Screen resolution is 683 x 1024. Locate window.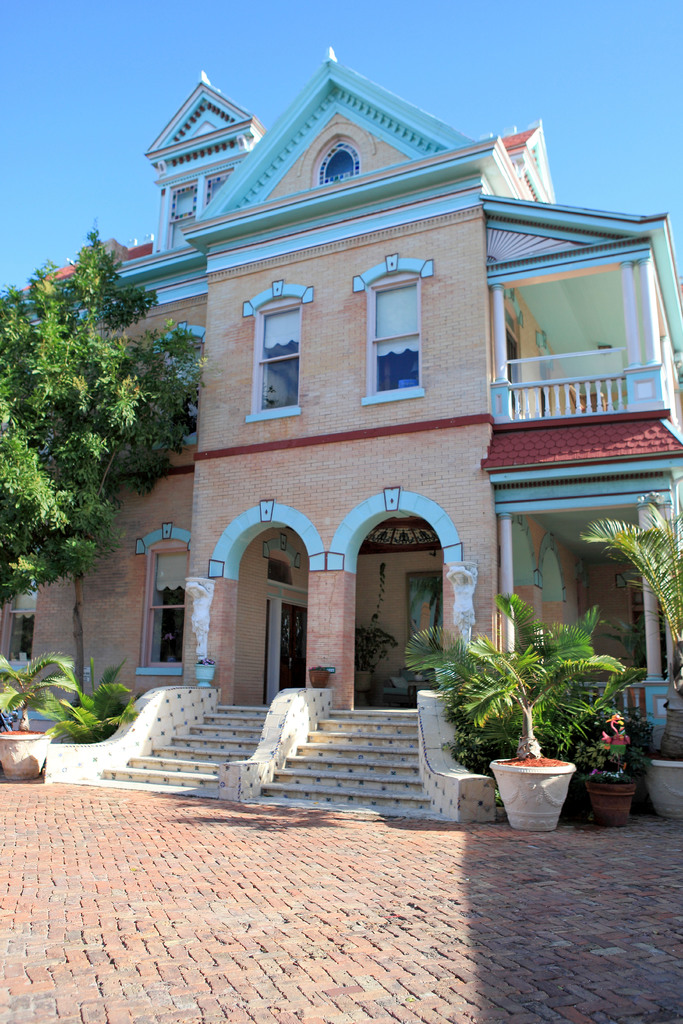
[left=161, top=169, right=238, bottom=251].
